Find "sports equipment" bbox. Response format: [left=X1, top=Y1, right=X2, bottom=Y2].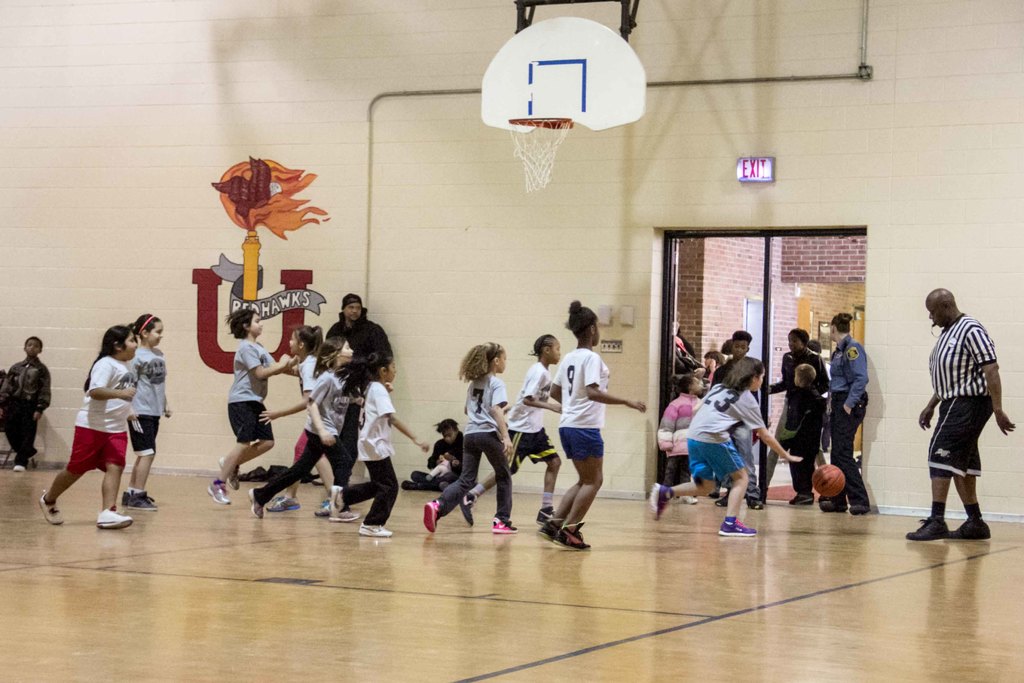
[left=269, top=493, right=302, bottom=511].
